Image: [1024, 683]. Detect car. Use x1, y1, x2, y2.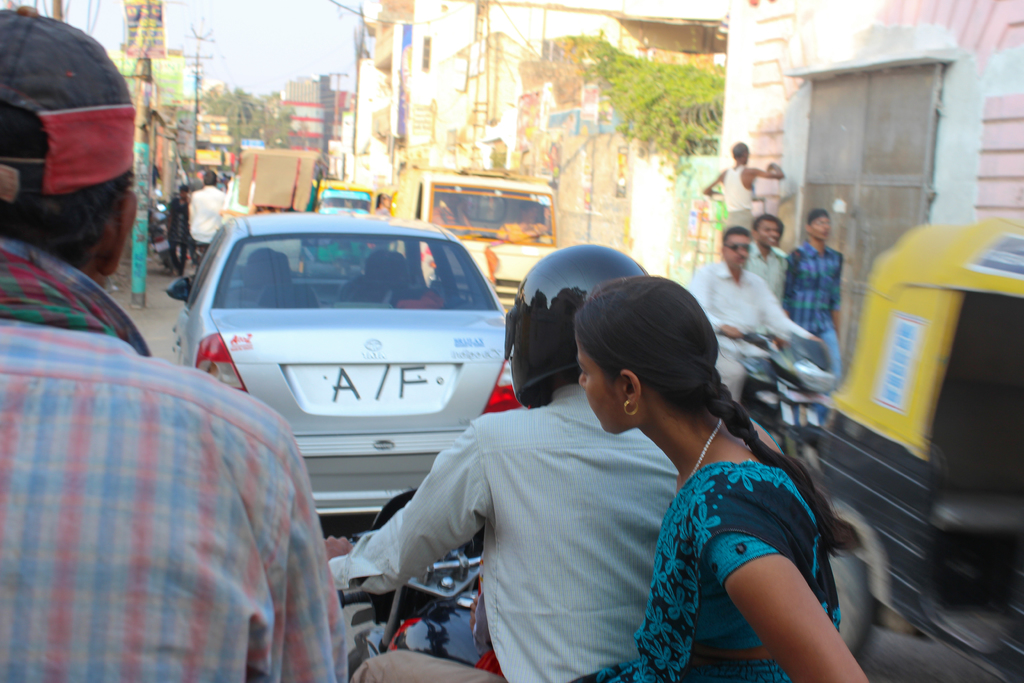
161, 208, 516, 523.
